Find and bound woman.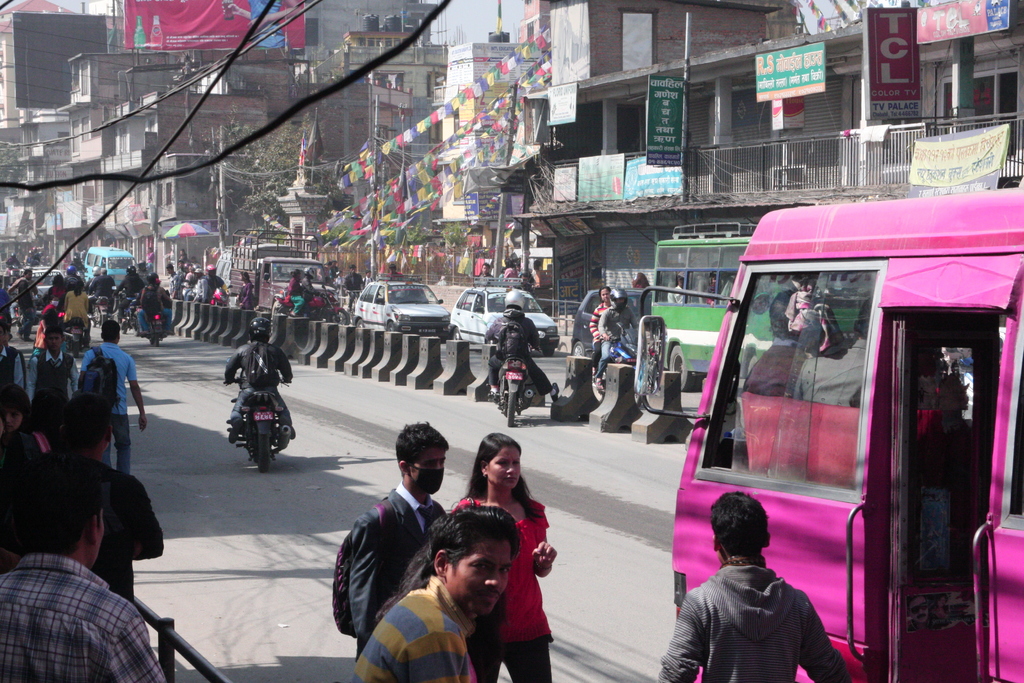
Bound: region(64, 284, 92, 334).
